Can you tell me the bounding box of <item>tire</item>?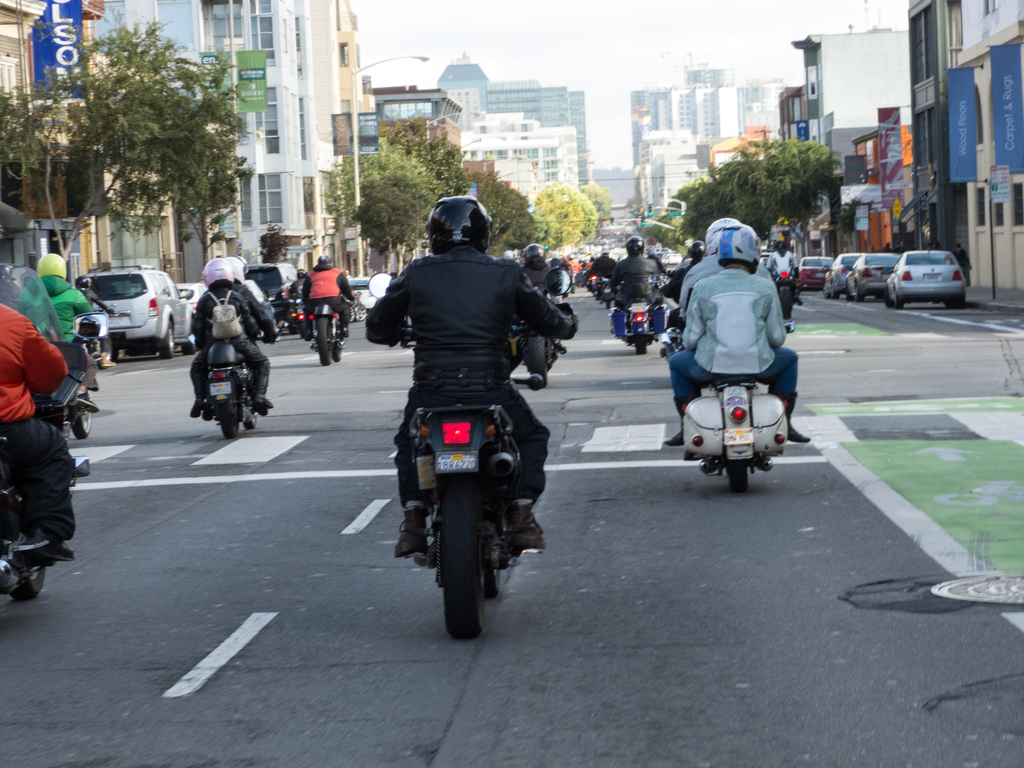
BBox(336, 336, 347, 362).
